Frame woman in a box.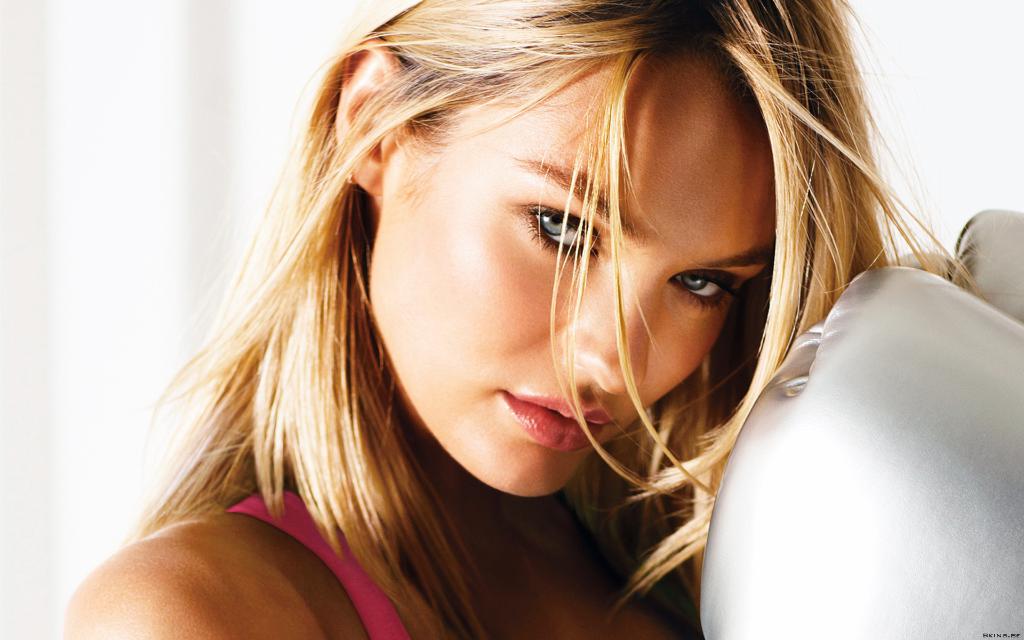
[x1=61, y1=0, x2=1023, y2=639].
